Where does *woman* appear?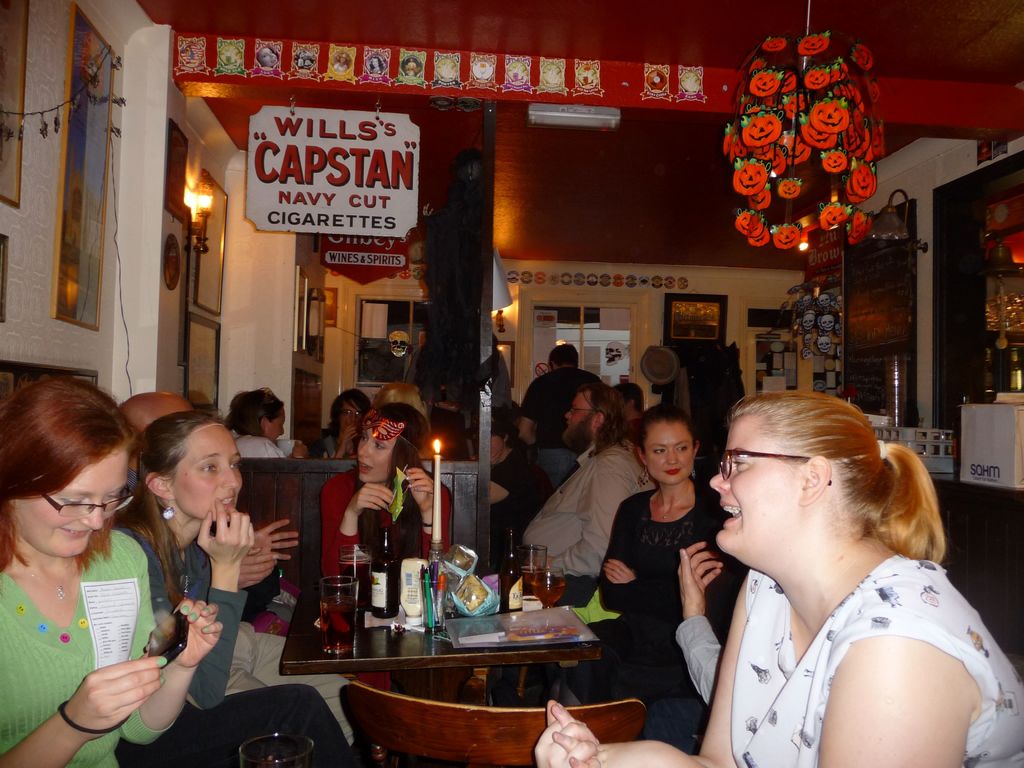
Appears at region(459, 402, 546, 563).
